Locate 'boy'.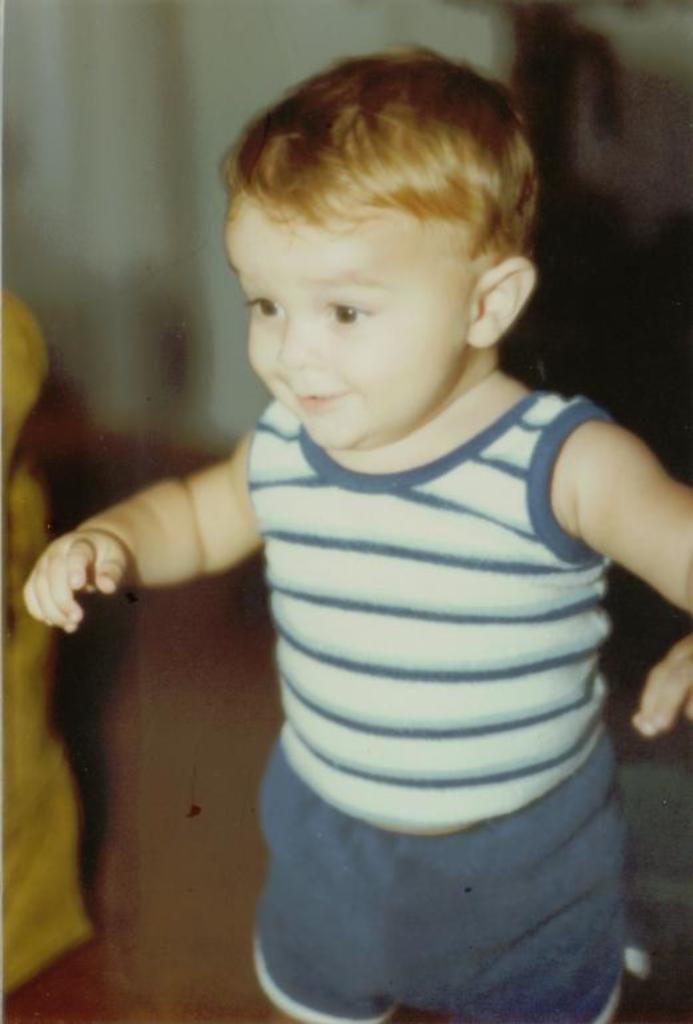
Bounding box: (24,40,692,1023).
